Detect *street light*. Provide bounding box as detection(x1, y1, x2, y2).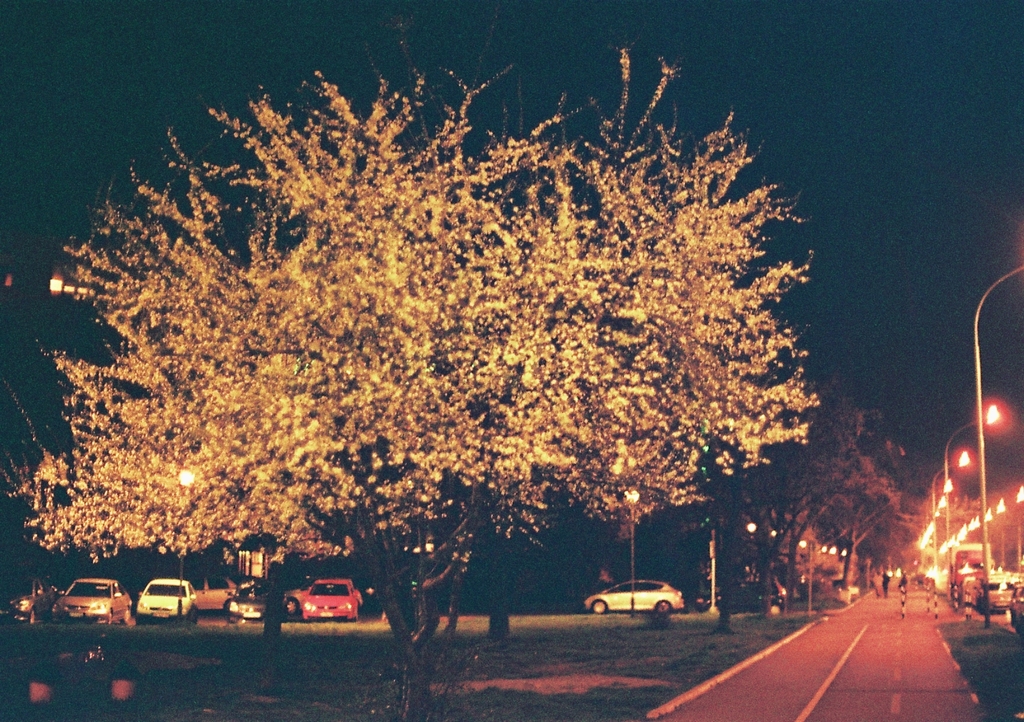
detection(927, 449, 973, 593).
